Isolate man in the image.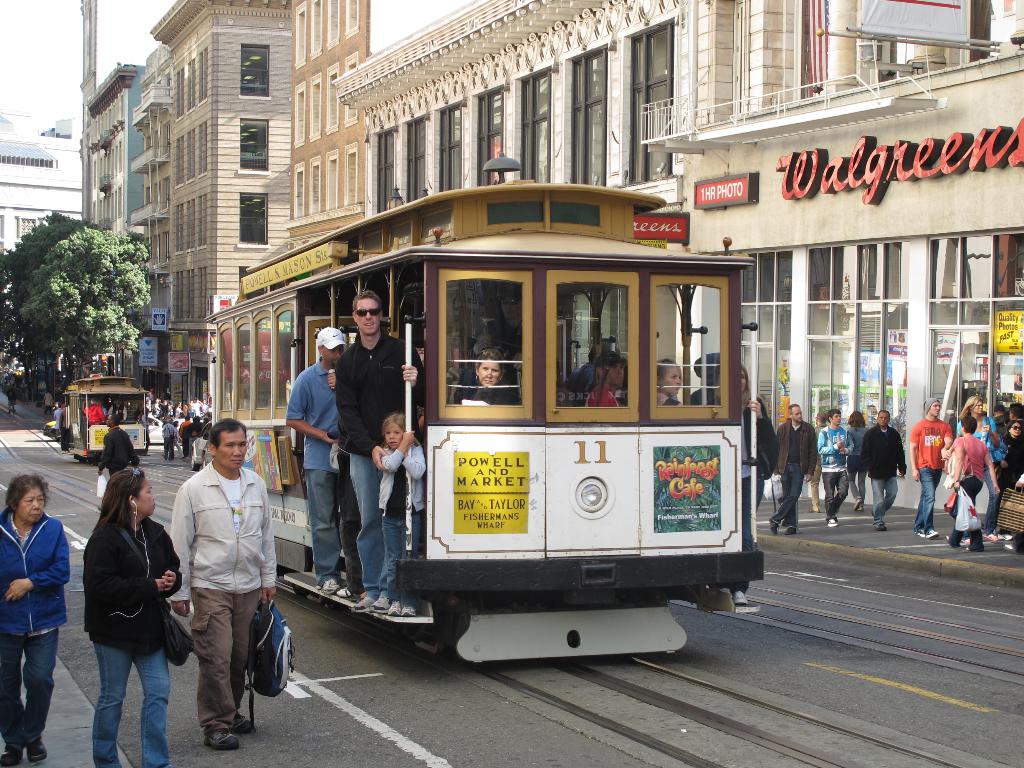
Isolated region: 584 349 627 407.
